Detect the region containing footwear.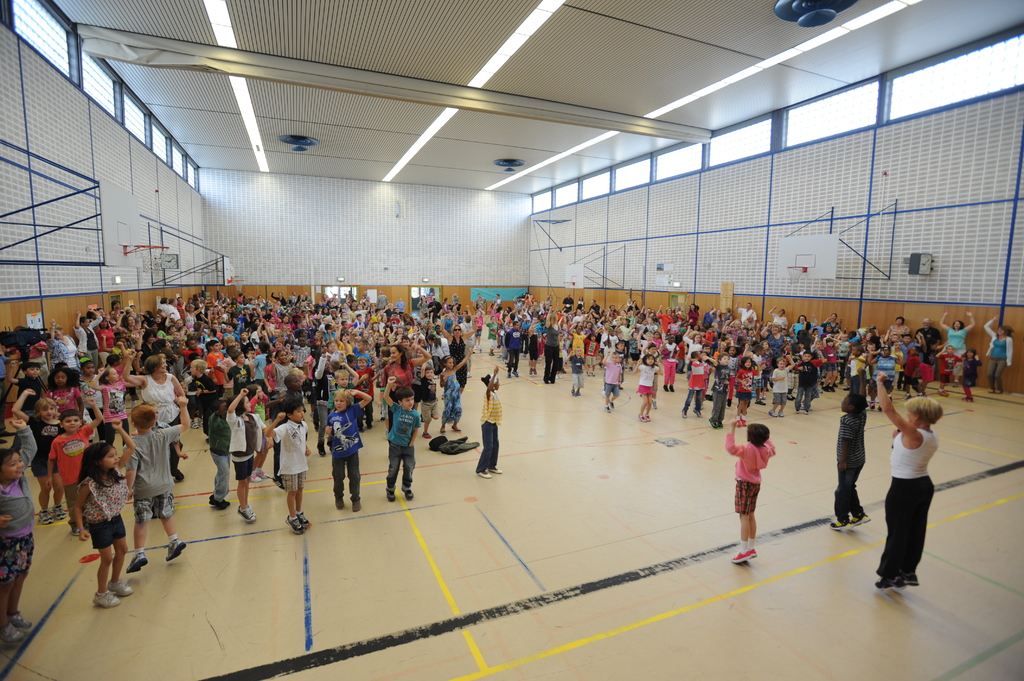
<bbox>123, 552, 148, 573</bbox>.
